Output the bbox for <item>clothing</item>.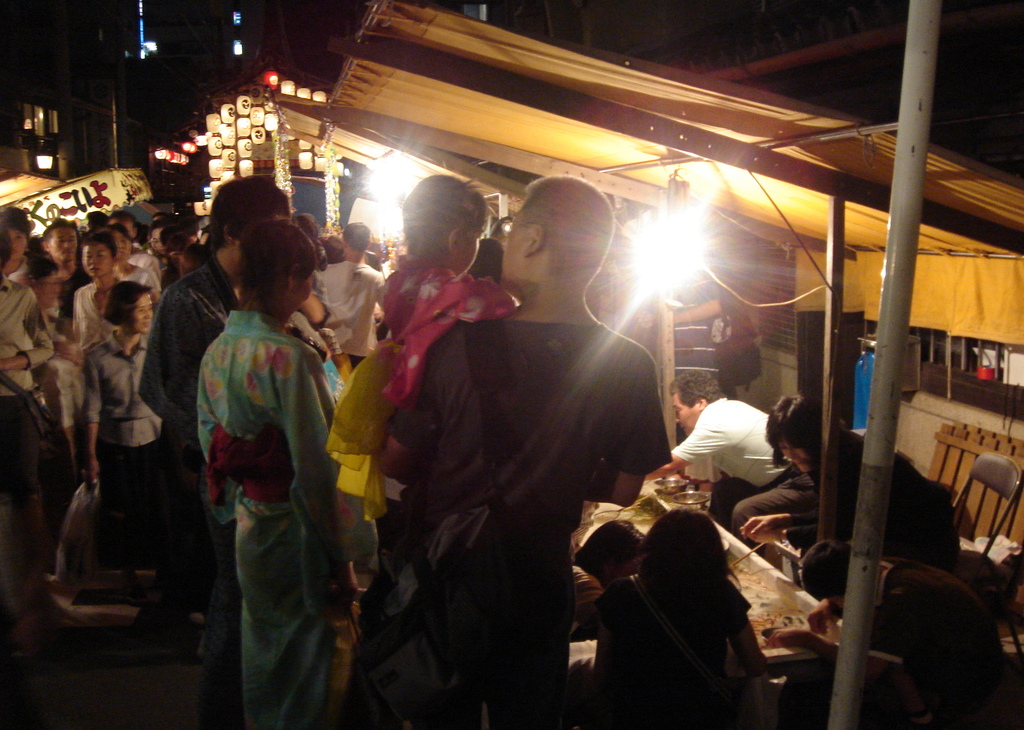
x1=136 y1=260 x2=326 y2=729.
